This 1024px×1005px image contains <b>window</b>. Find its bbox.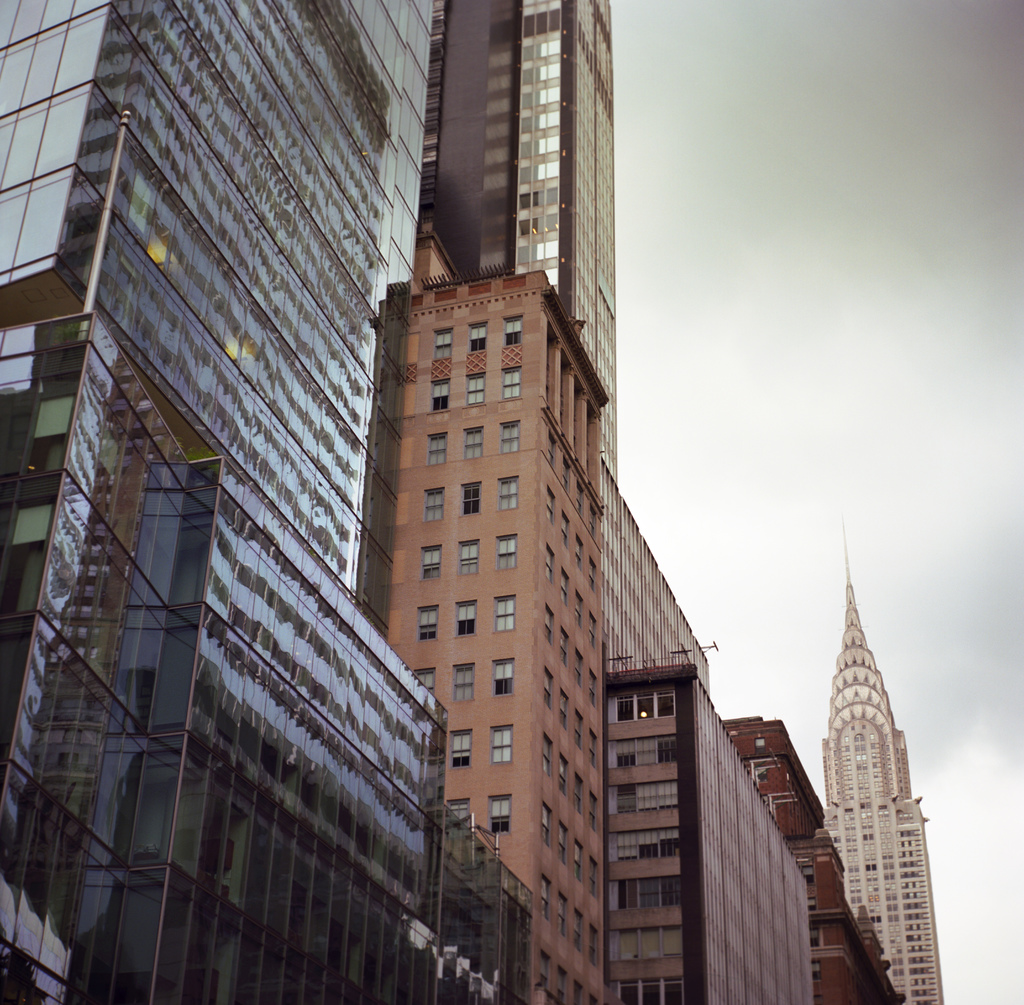
crop(540, 741, 556, 781).
